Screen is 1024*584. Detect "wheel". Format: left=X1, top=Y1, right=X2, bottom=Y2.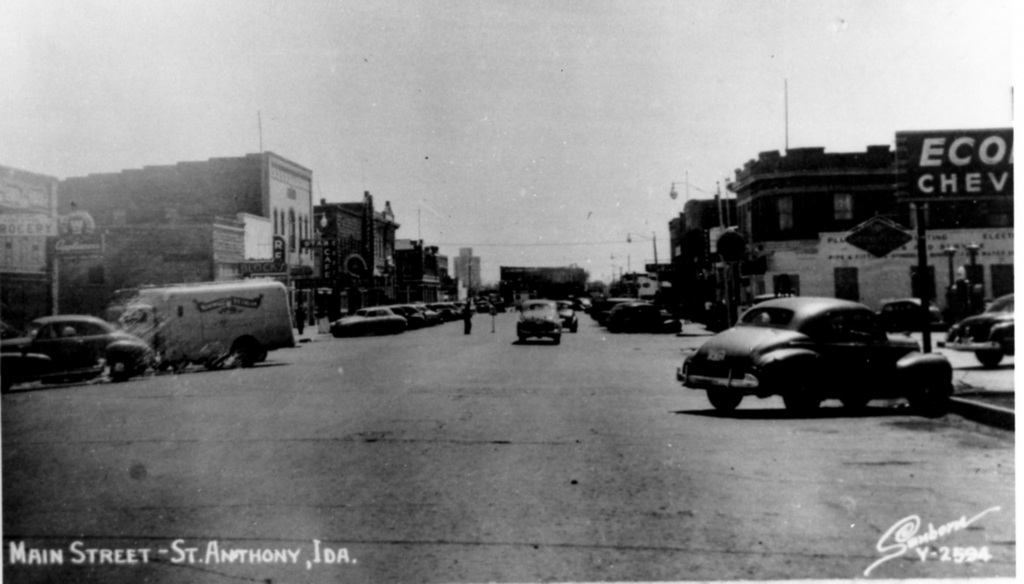
left=782, top=370, right=824, bottom=417.
